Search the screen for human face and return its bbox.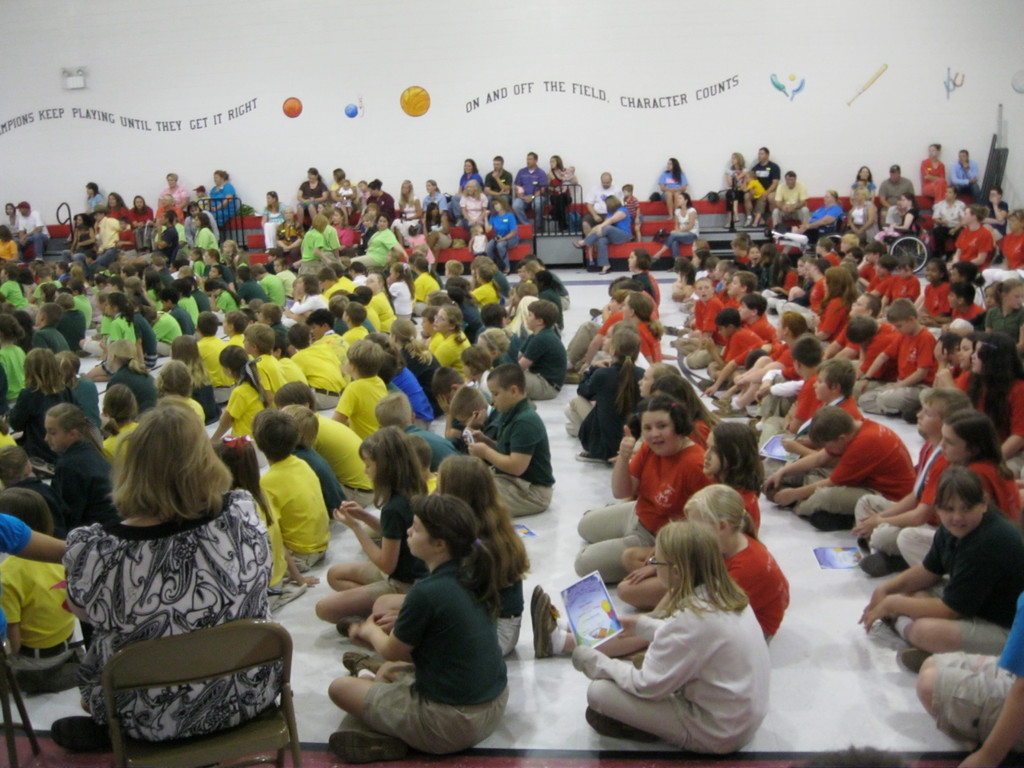
Found: rect(621, 190, 629, 198).
